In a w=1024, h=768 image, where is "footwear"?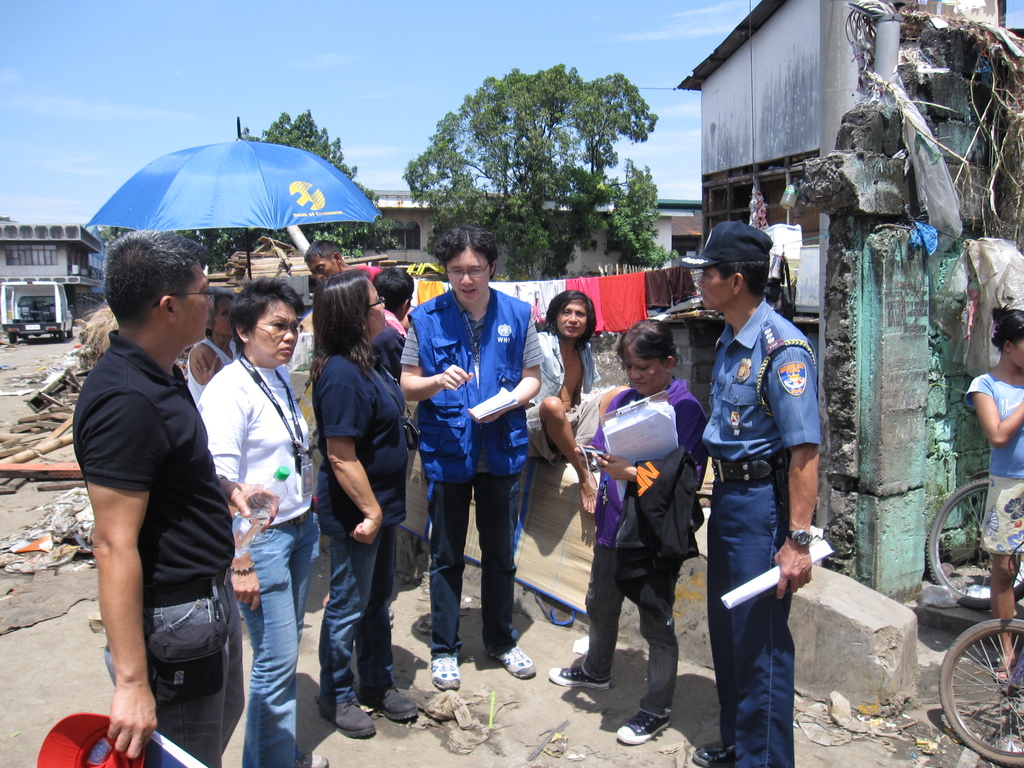
<region>430, 655, 455, 687</region>.
